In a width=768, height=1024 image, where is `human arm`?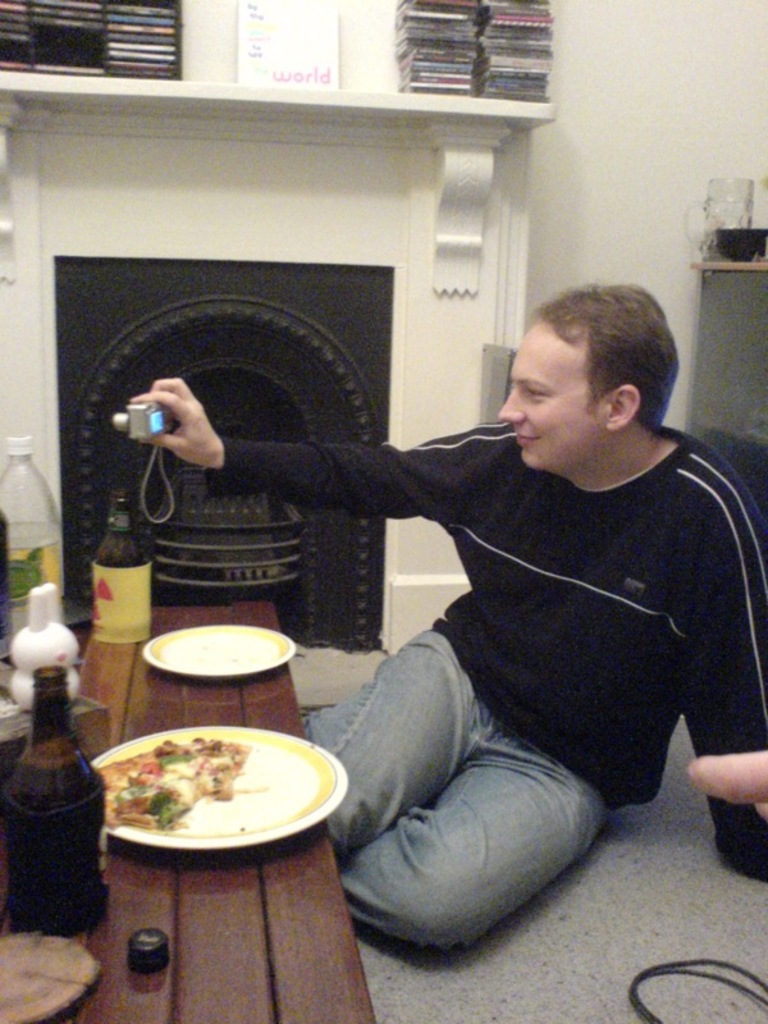
129/381/498/513.
